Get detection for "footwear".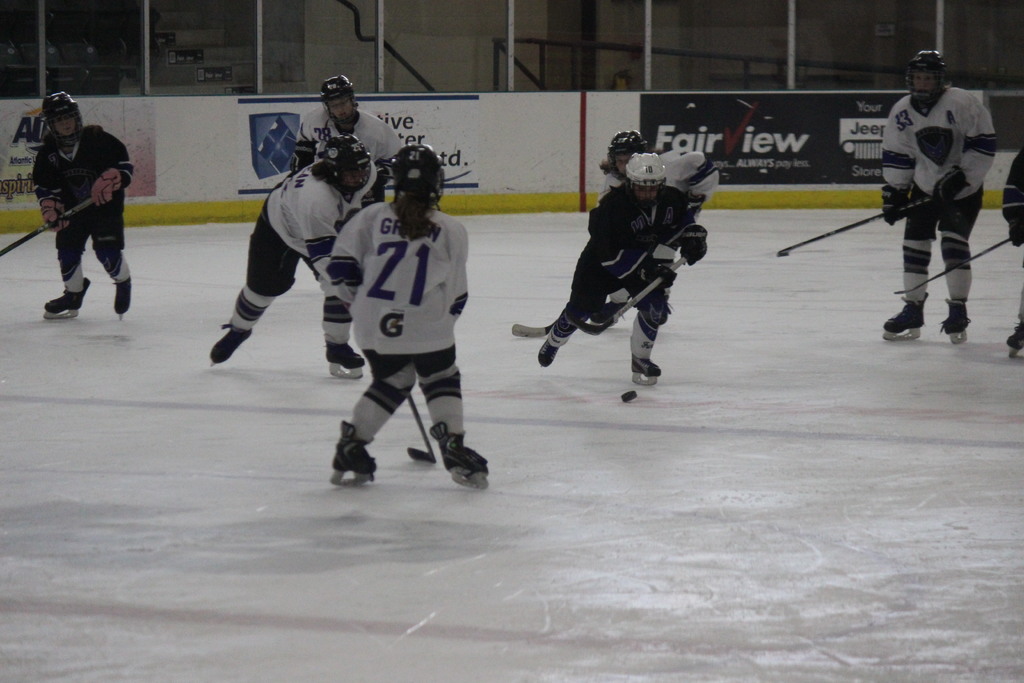
Detection: <region>538, 336, 561, 373</region>.
